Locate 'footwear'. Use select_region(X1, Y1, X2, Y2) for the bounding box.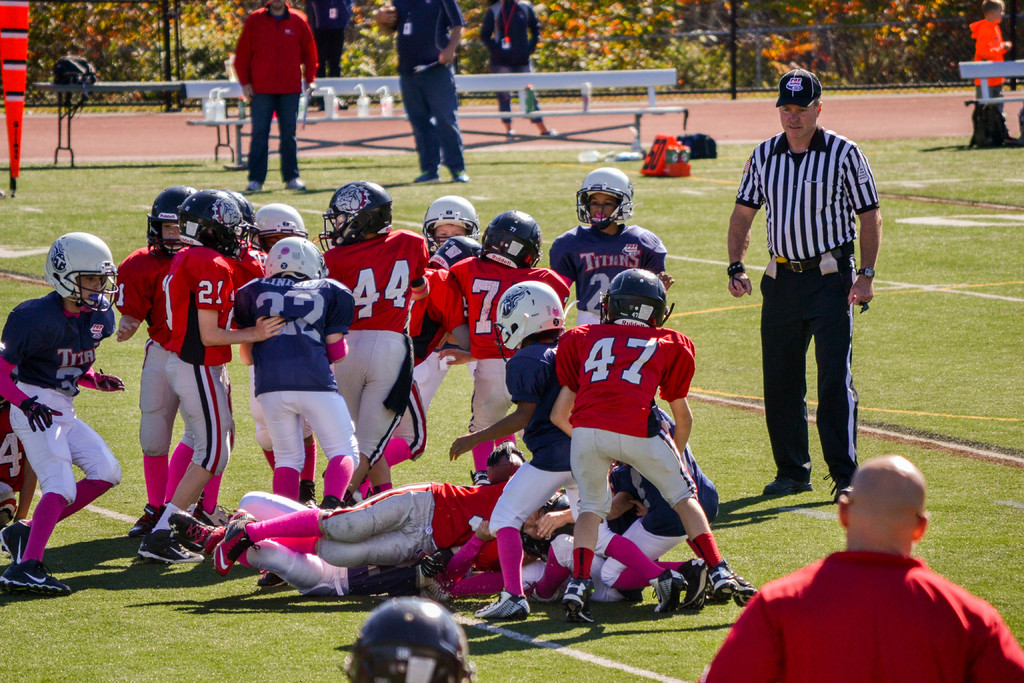
select_region(648, 562, 687, 614).
